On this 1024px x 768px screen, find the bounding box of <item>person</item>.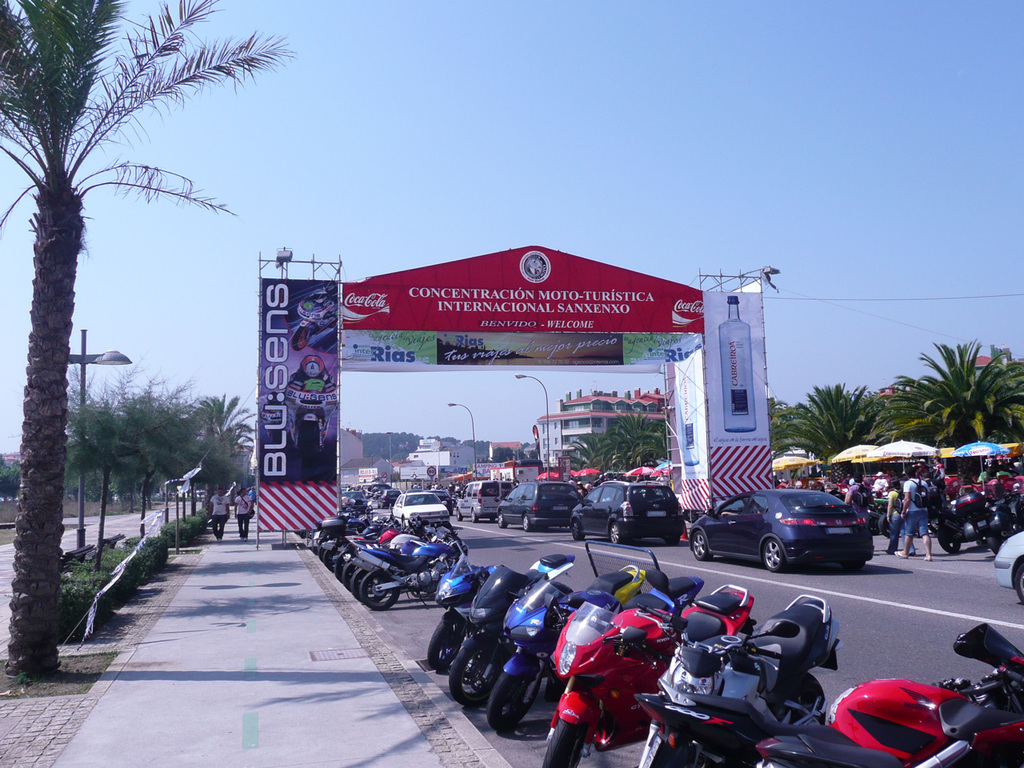
Bounding box: bbox=(985, 453, 995, 472).
